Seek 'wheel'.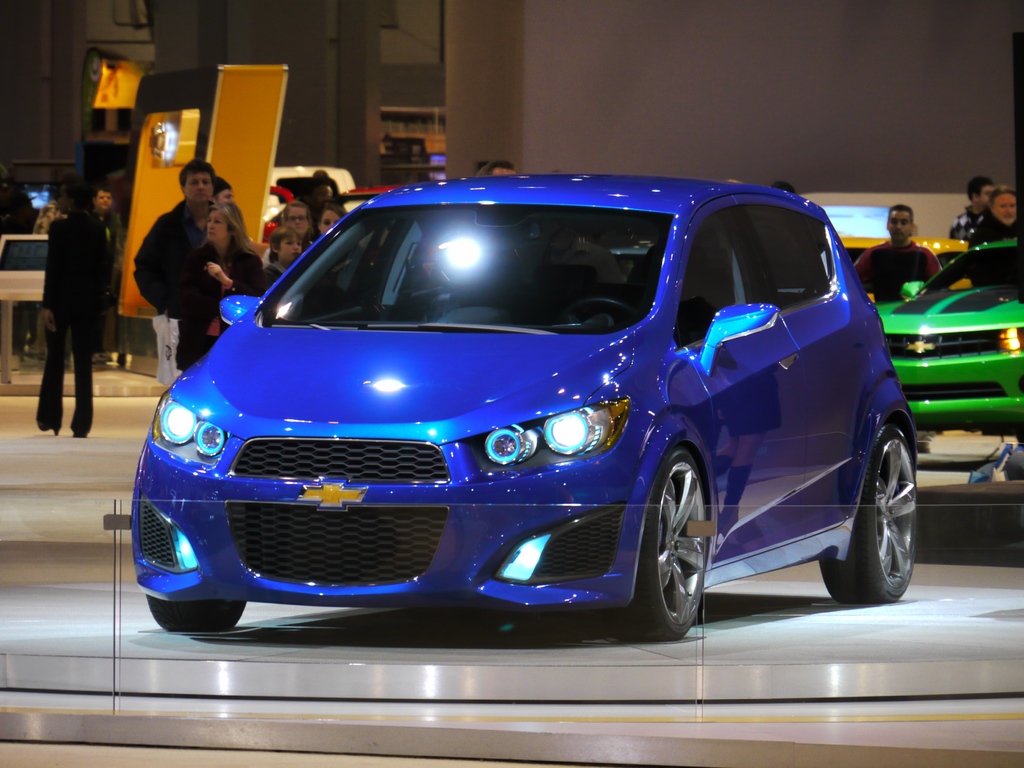
<bbox>625, 450, 710, 641</bbox>.
